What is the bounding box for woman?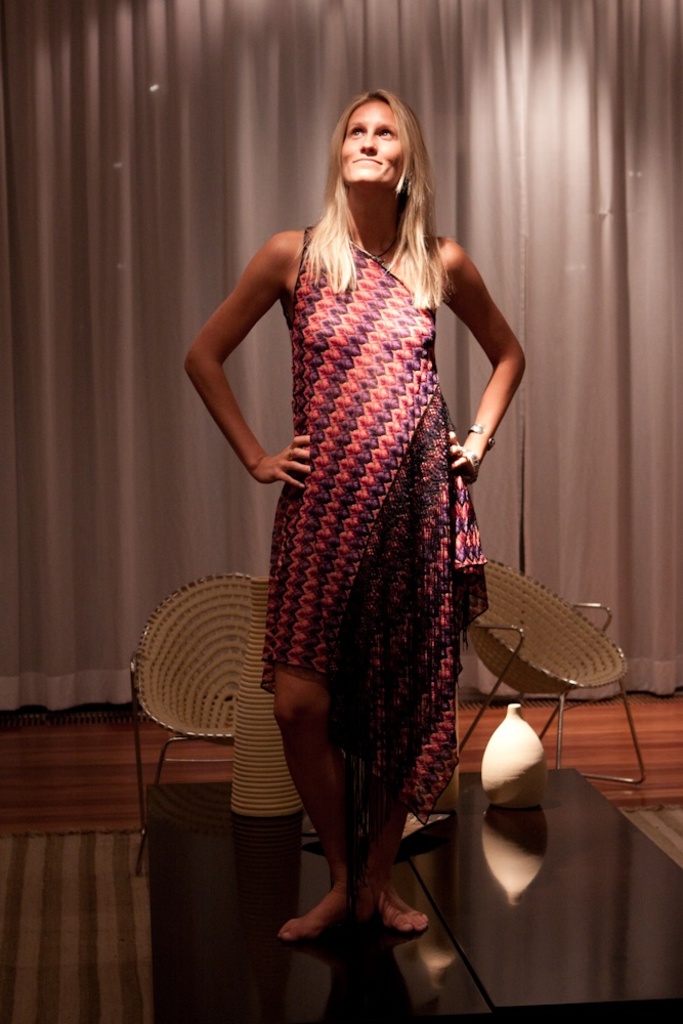
region(166, 89, 535, 943).
